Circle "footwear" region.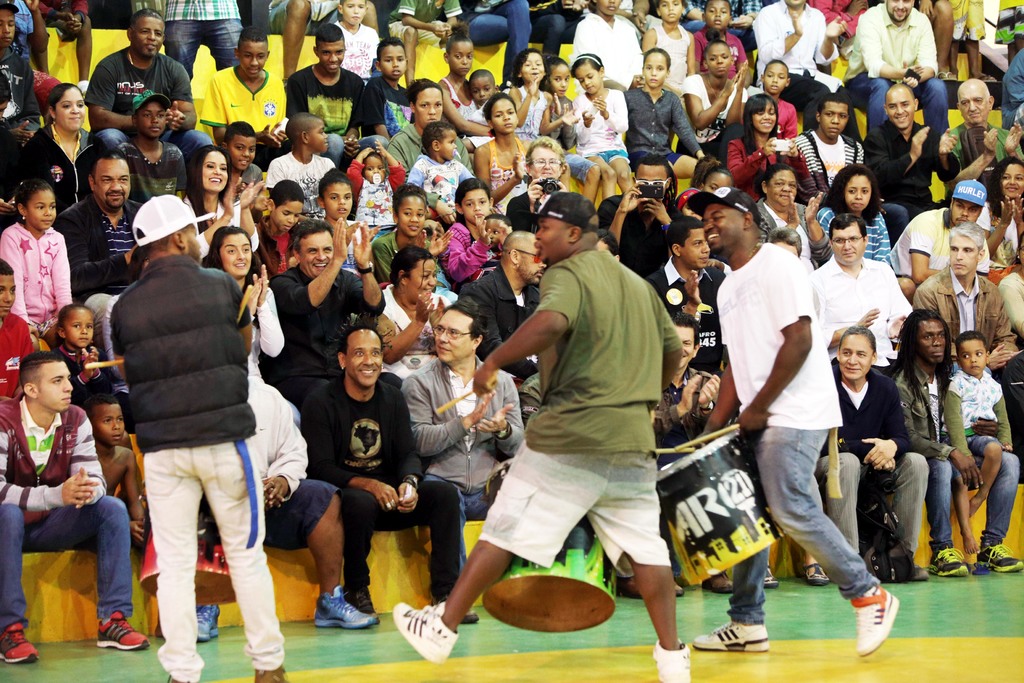
Region: Rect(316, 582, 371, 633).
